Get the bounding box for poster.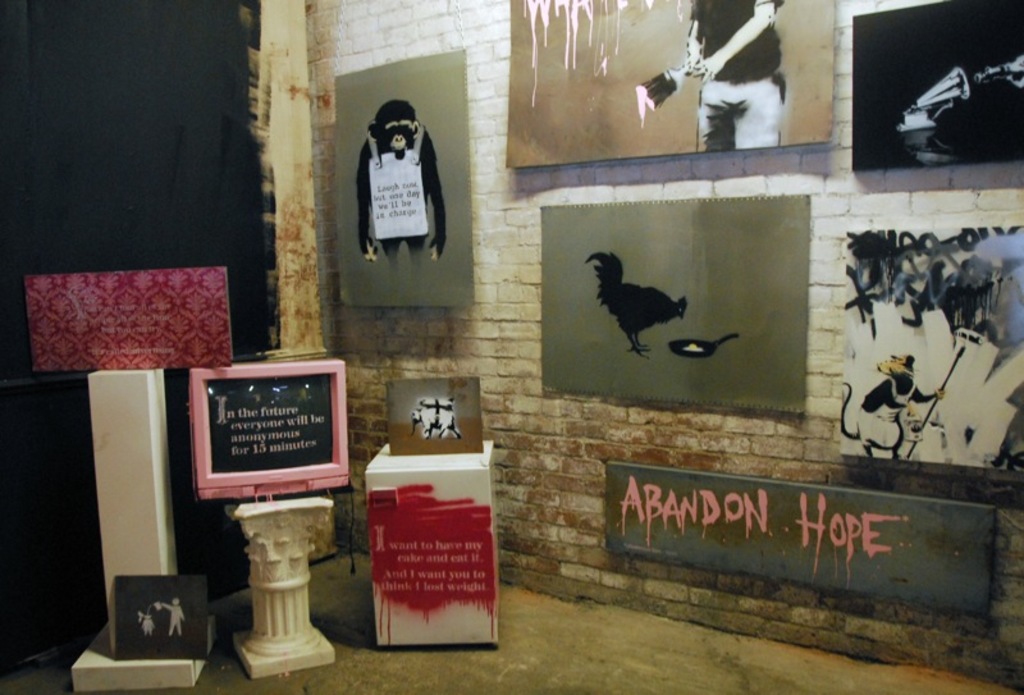
(x1=506, y1=0, x2=837, y2=166).
